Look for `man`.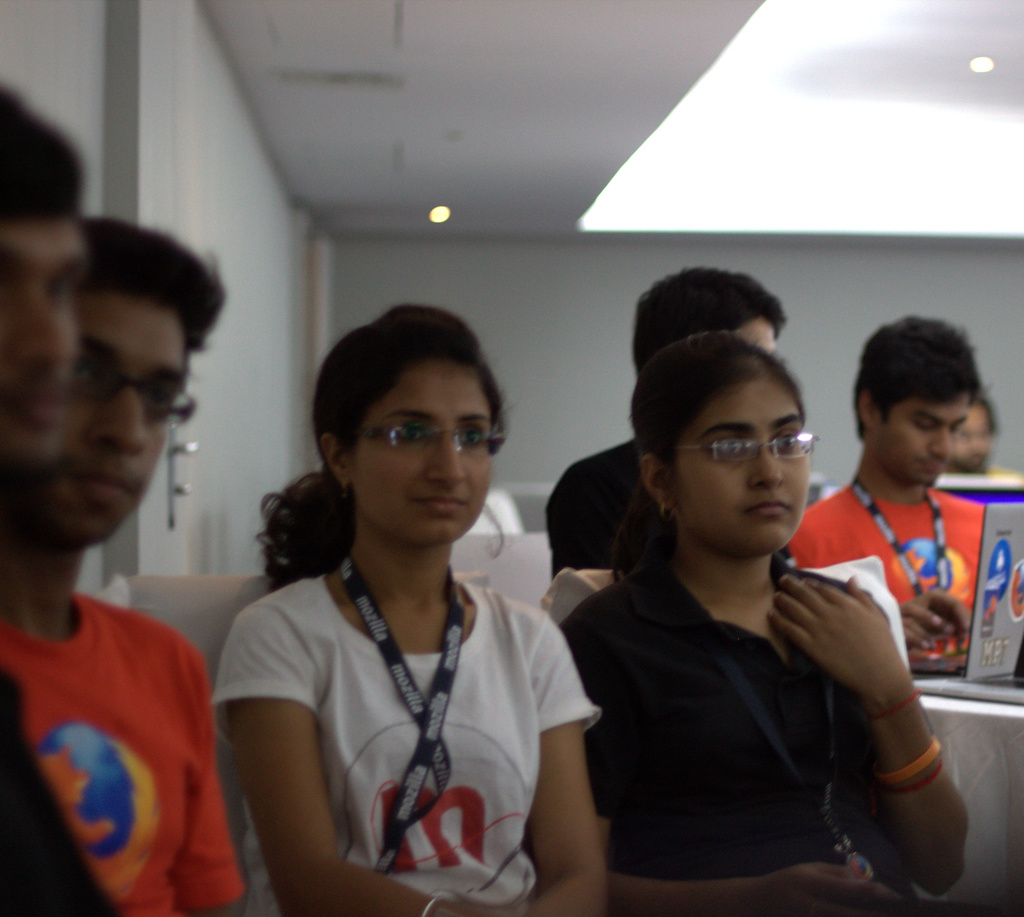
Found: <region>2, 218, 241, 916</region>.
